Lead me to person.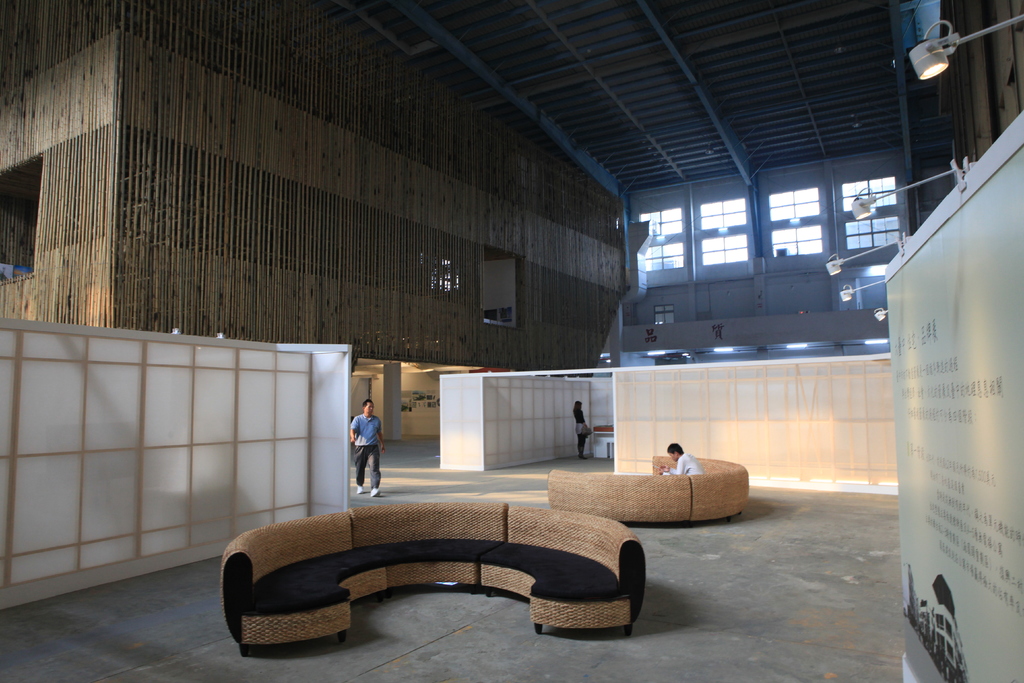
Lead to <bbox>342, 393, 383, 522</bbox>.
